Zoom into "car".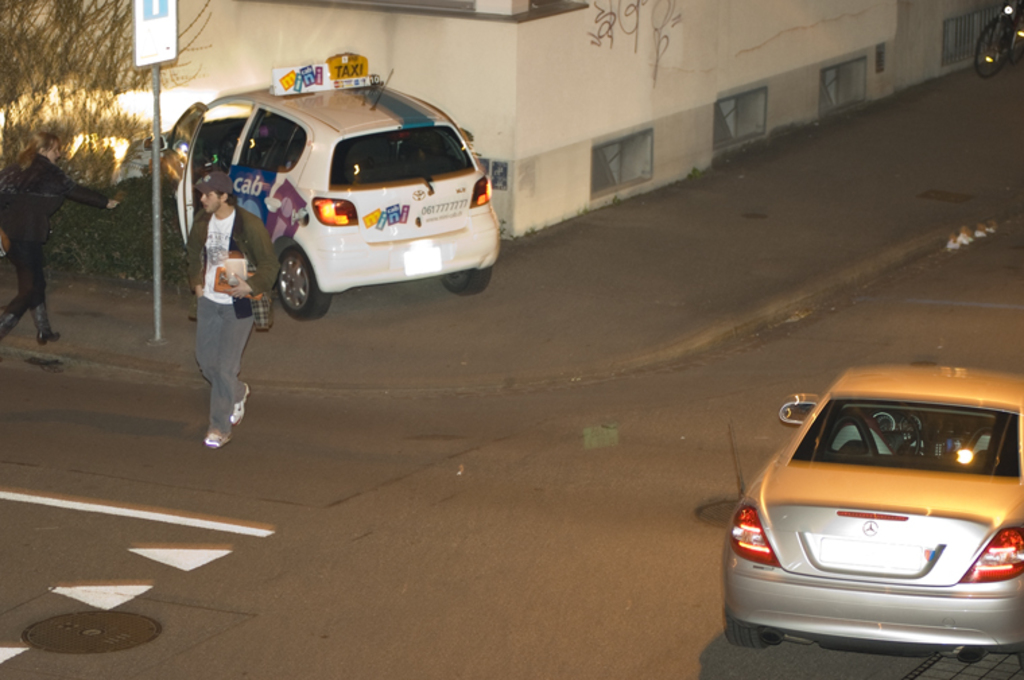
Zoom target: Rect(152, 54, 504, 329).
